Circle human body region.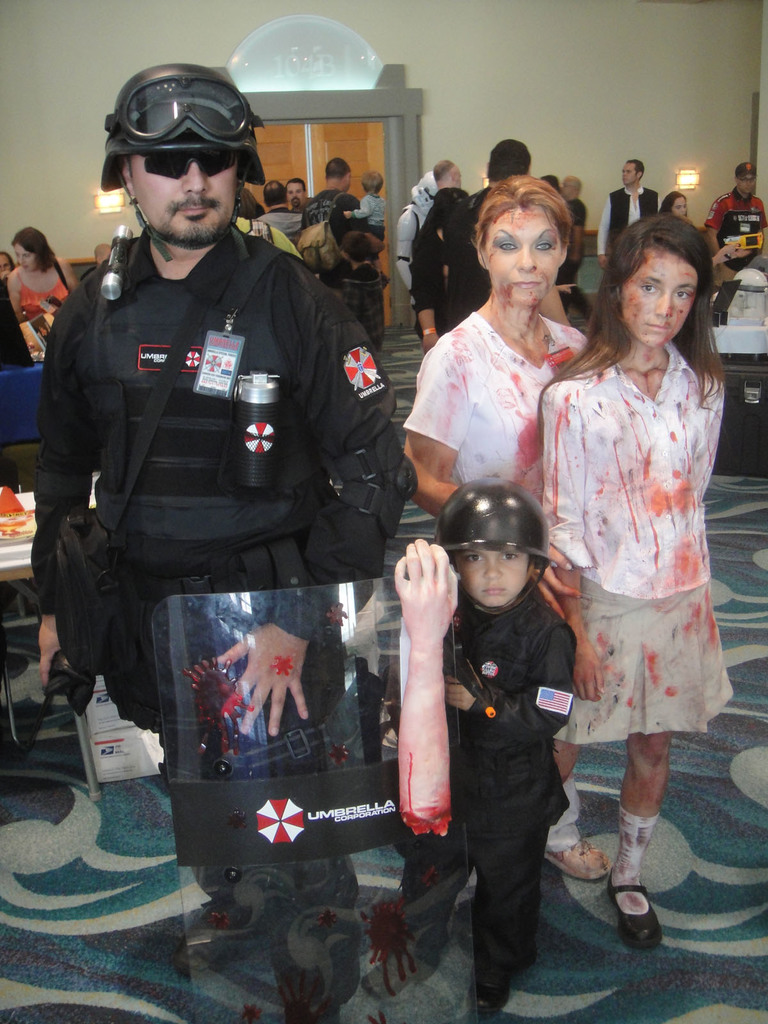
Region: BBox(408, 156, 468, 354).
